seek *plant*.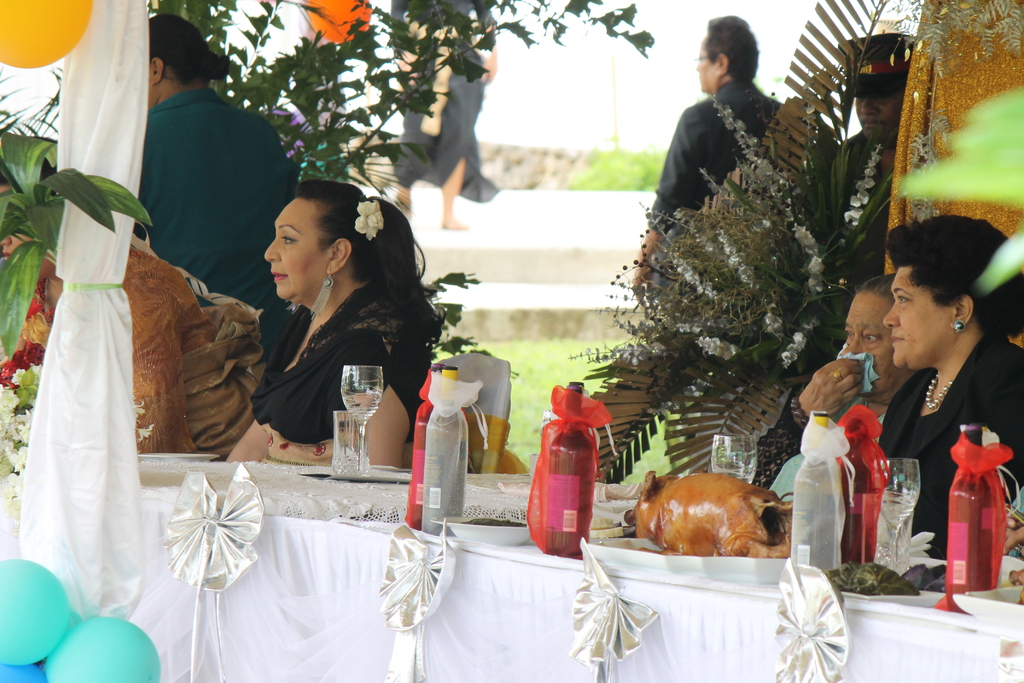
x1=571 y1=93 x2=883 y2=390.
